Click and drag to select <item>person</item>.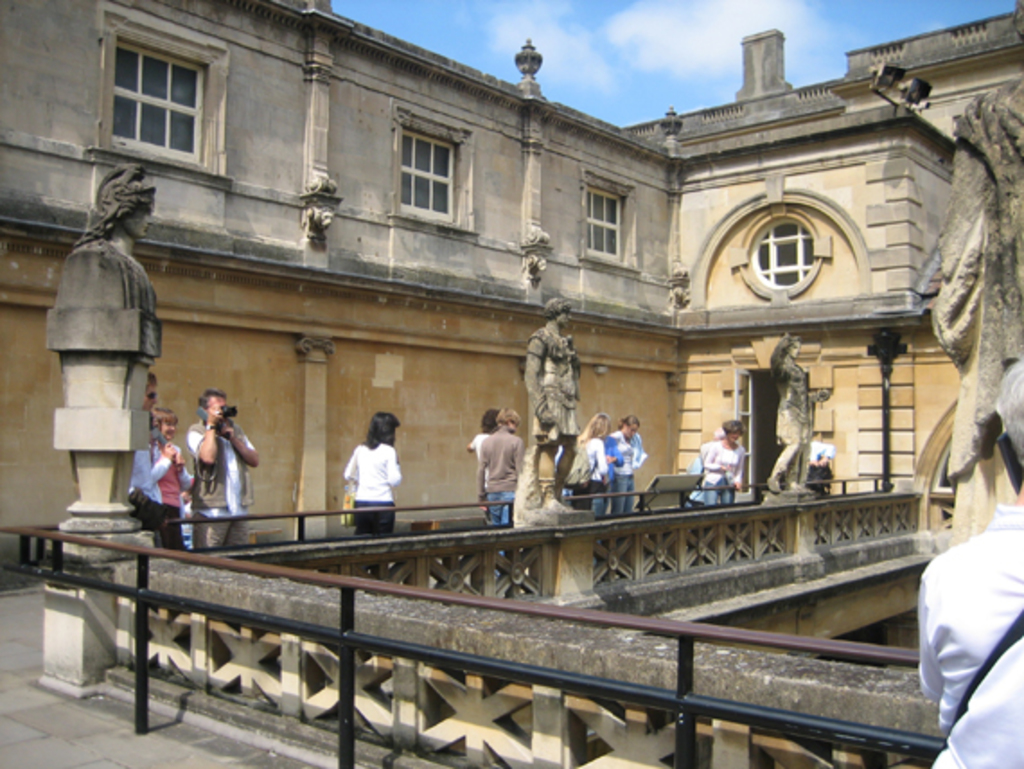
Selection: [920, 356, 1022, 767].
